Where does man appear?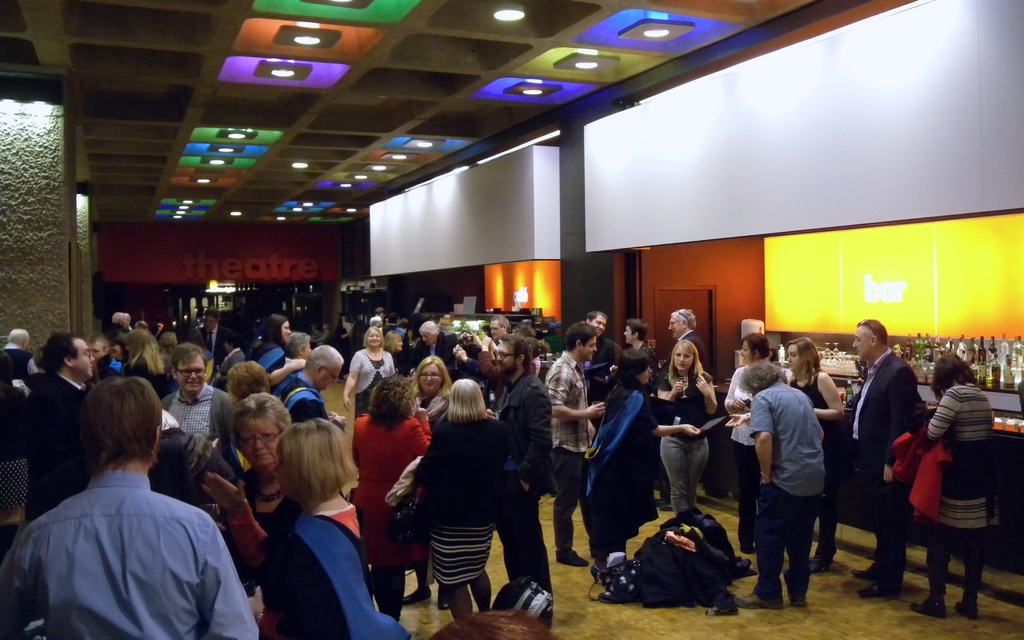
Appears at rect(491, 328, 558, 622).
